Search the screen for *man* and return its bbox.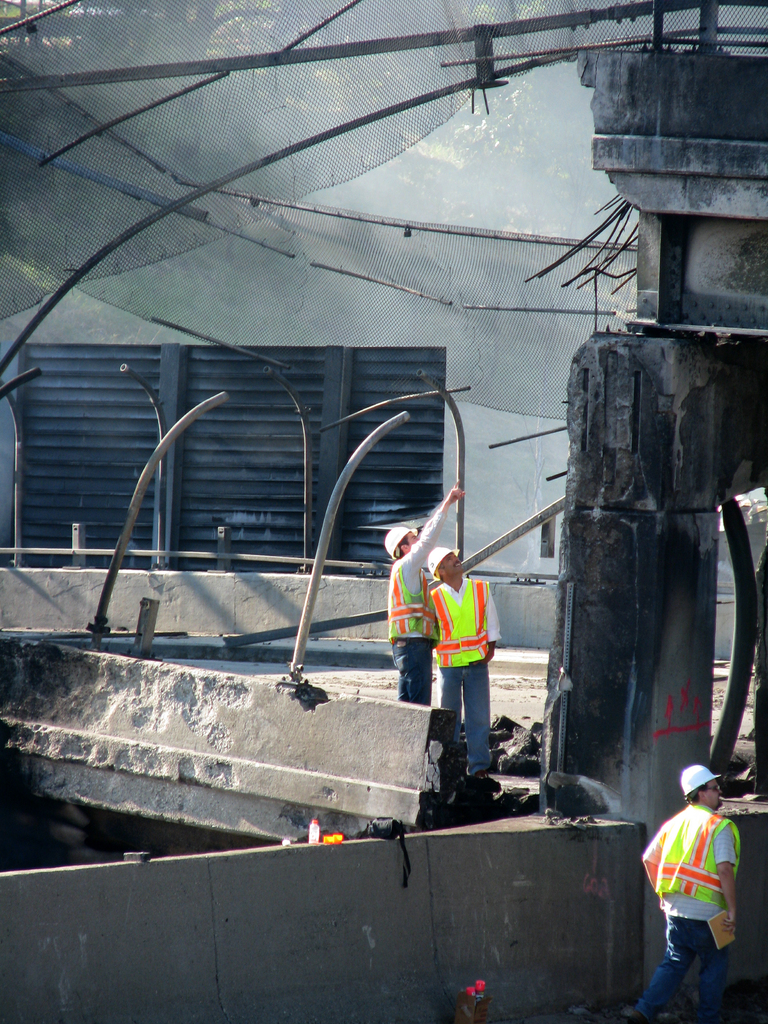
Found: [x1=646, y1=769, x2=763, y2=1011].
